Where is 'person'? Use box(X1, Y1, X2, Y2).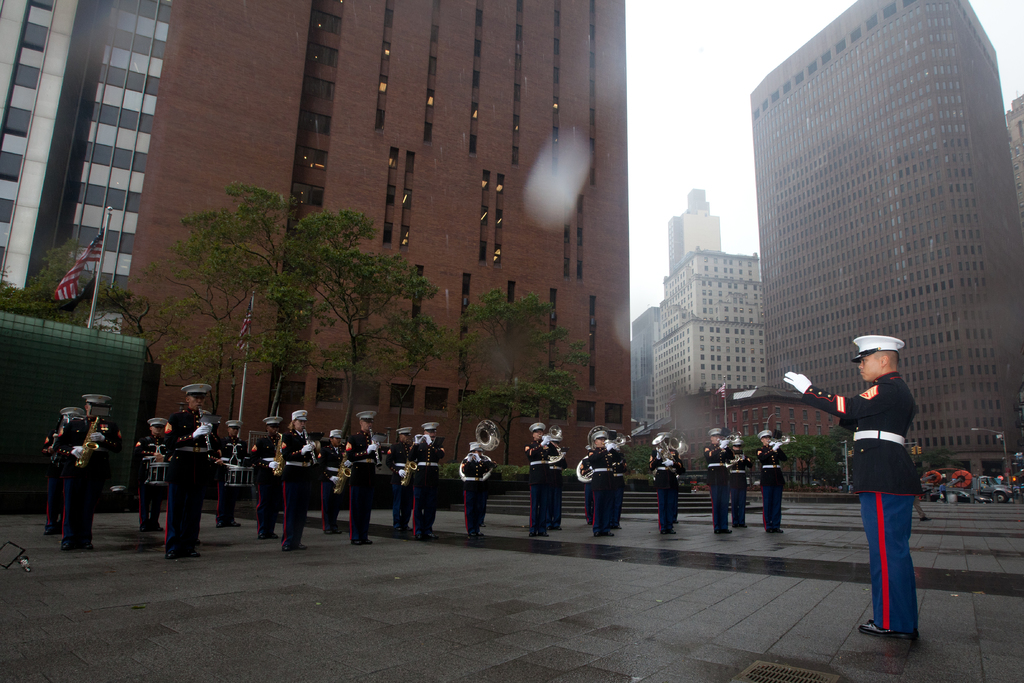
box(590, 432, 614, 543).
